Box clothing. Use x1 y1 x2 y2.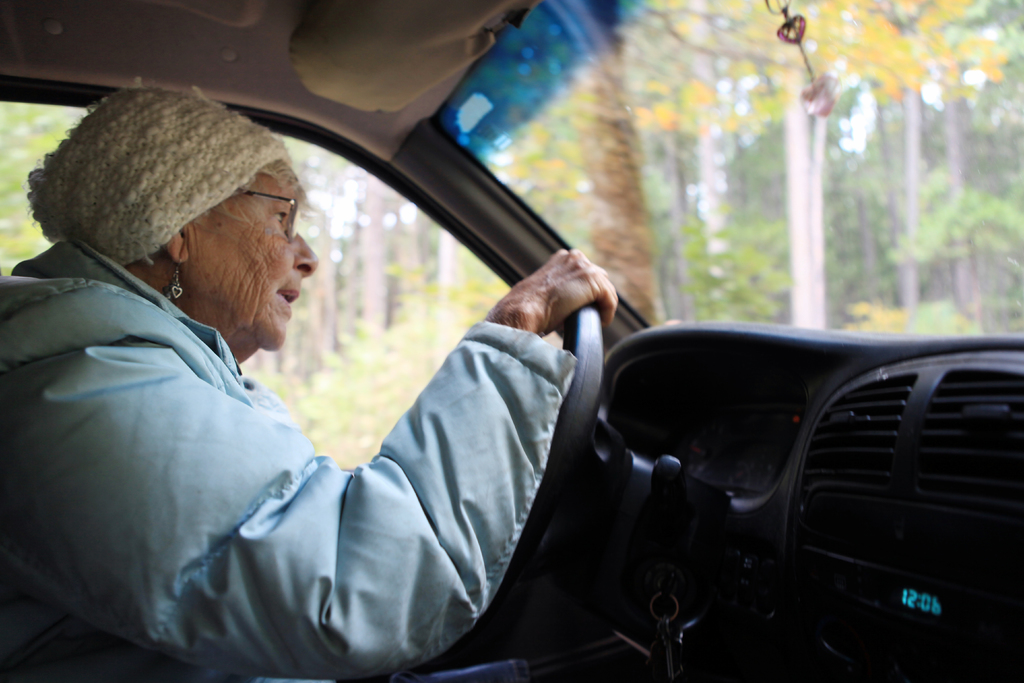
28 197 532 682.
